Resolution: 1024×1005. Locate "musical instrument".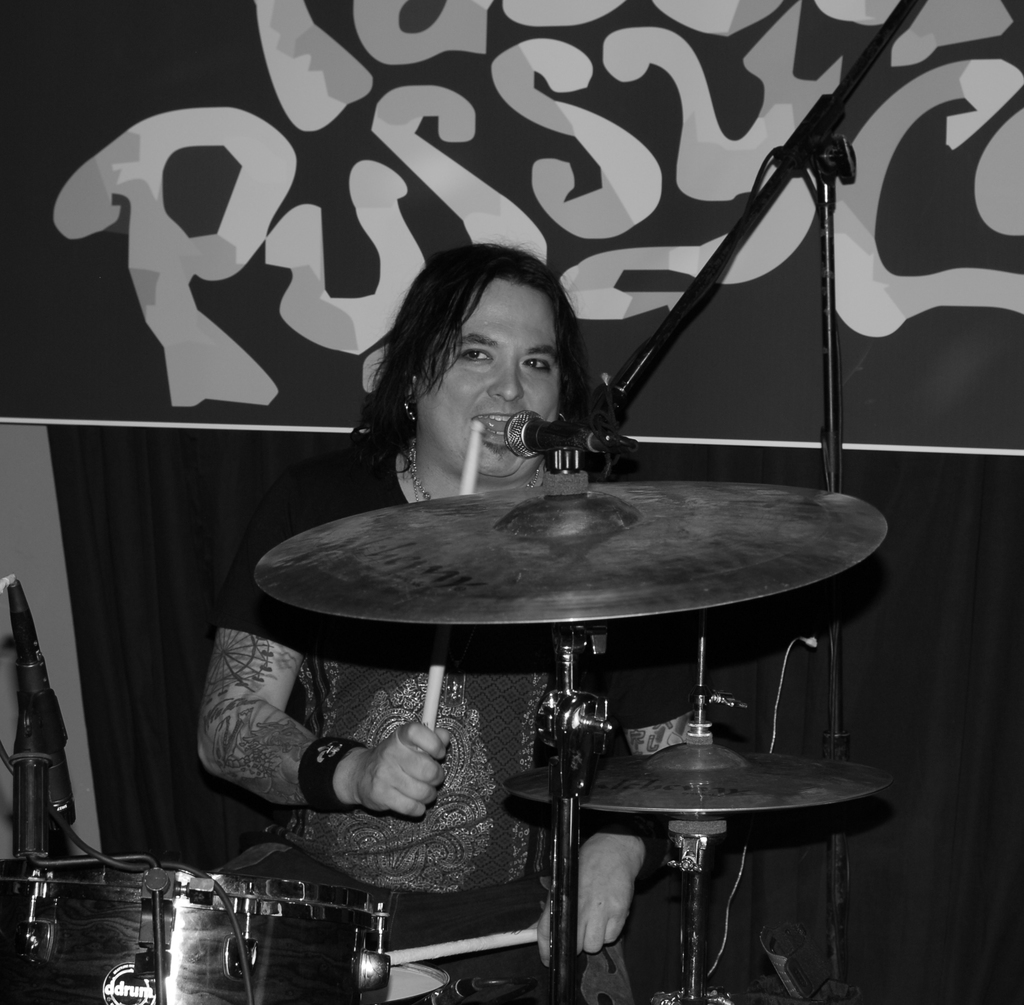
<region>415, 420, 477, 752</region>.
